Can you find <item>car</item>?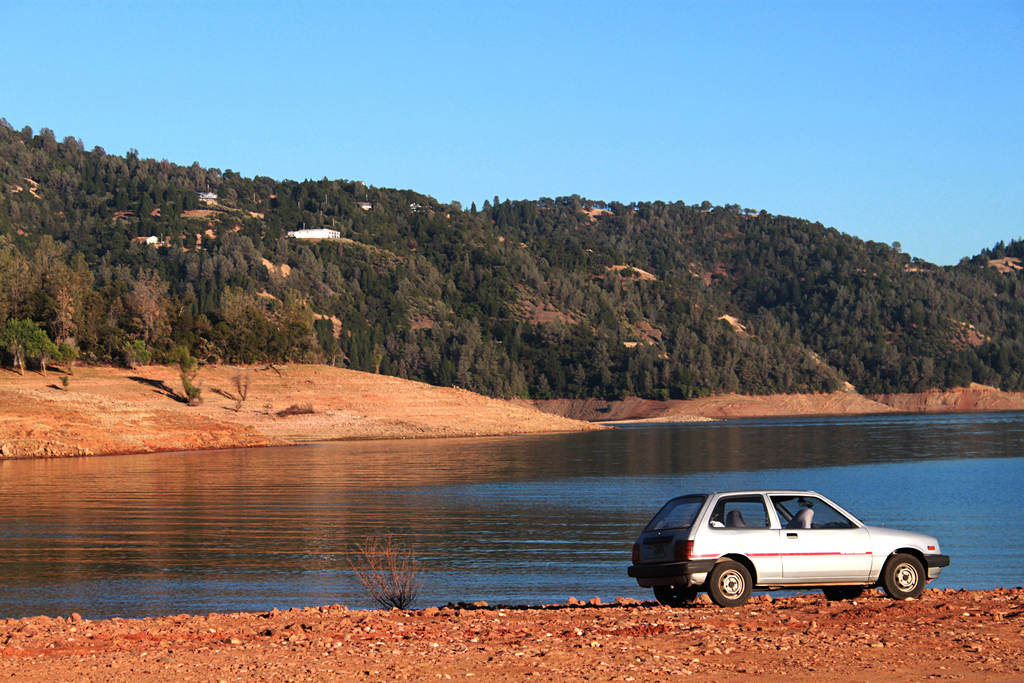
Yes, bounding box: detection(628, 488, 948, 609).
